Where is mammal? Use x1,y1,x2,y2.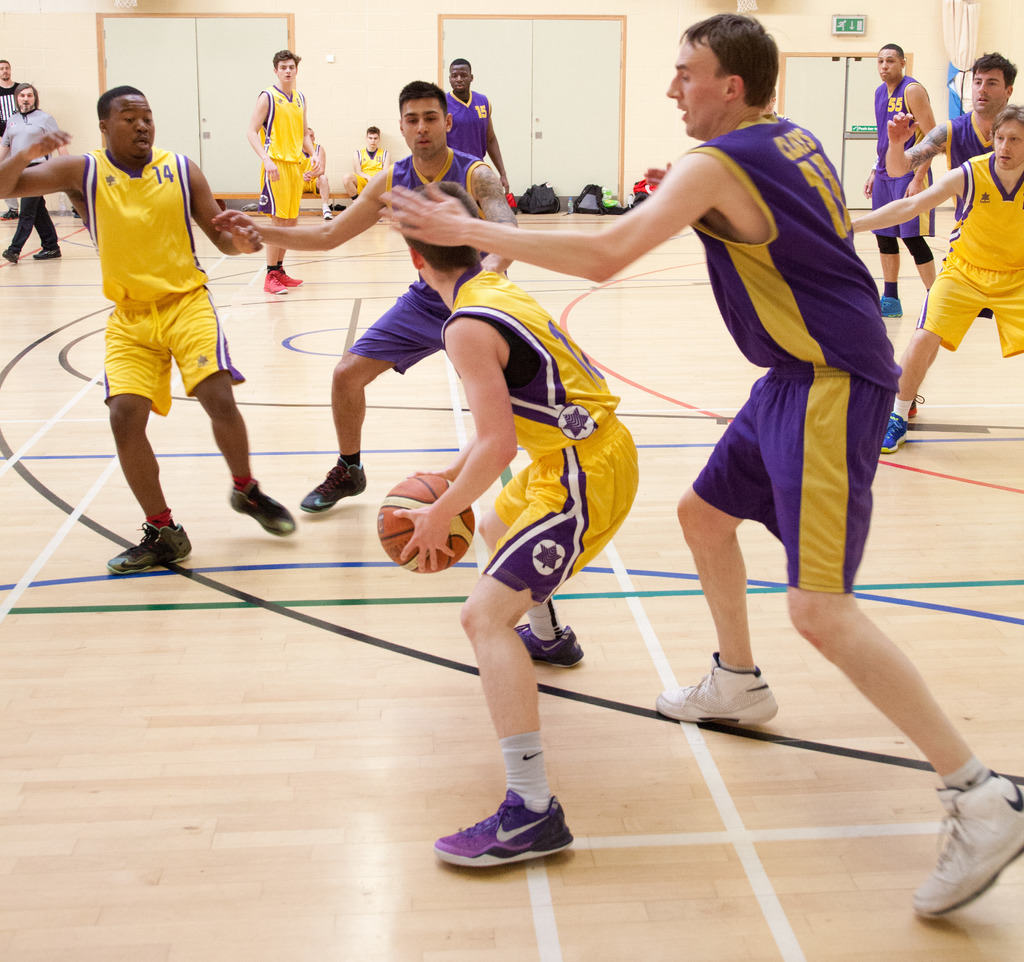
0,85,296,578.
